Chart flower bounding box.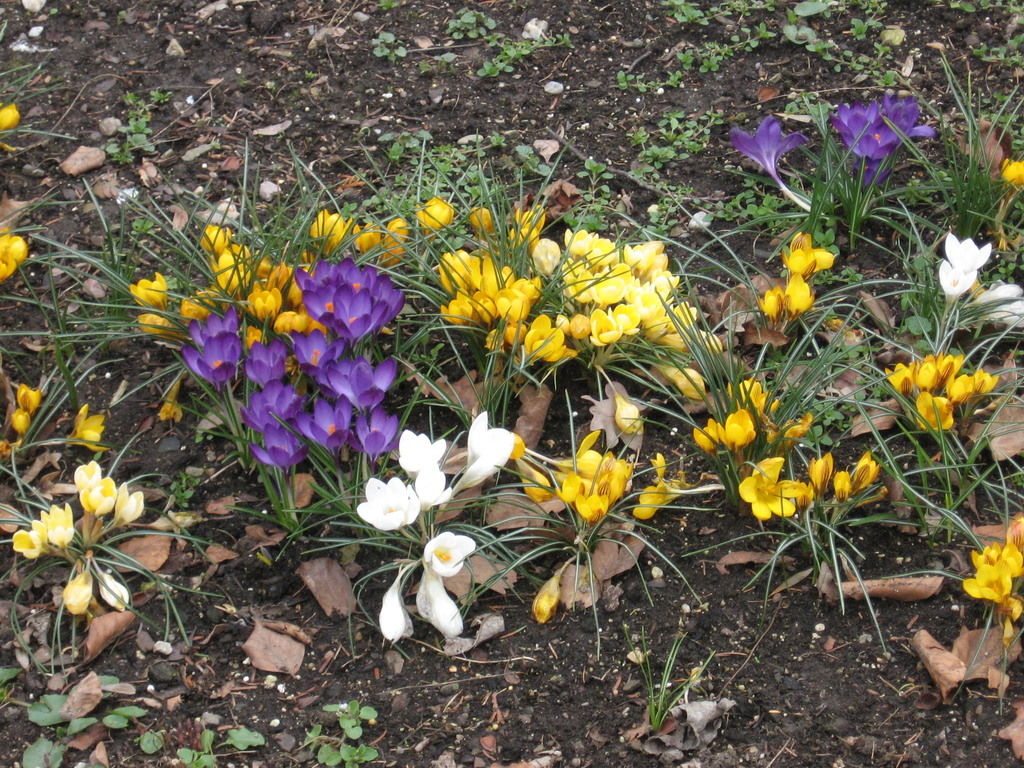
Charted: 940, 222, 1001, 278.
